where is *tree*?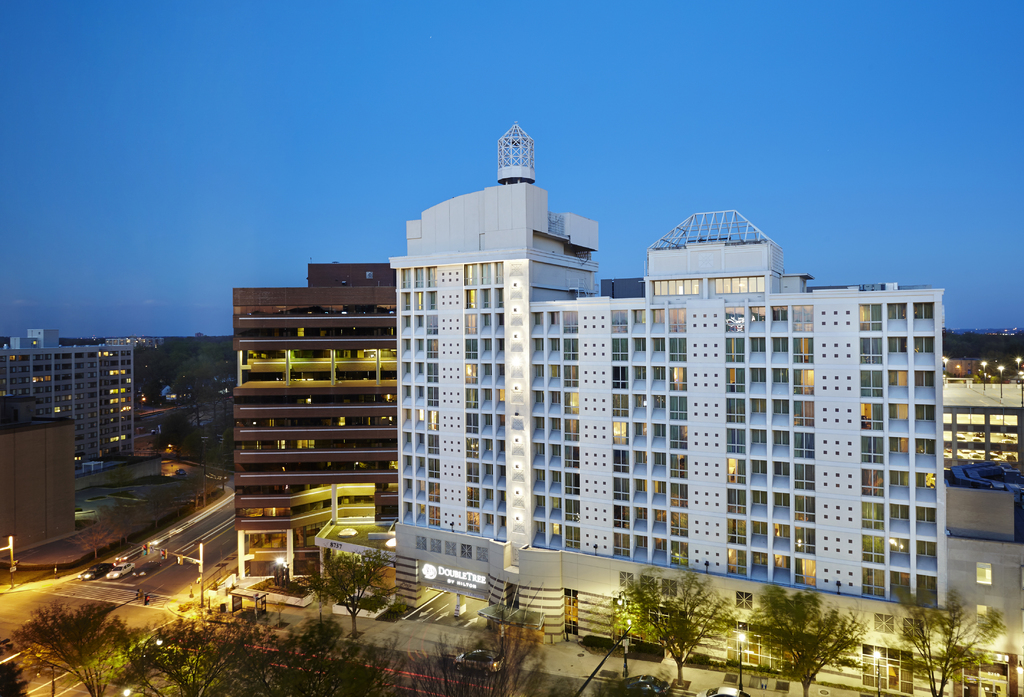
{"x1": 742, "y1": 579, "x2": 865, "y2": 694}.
